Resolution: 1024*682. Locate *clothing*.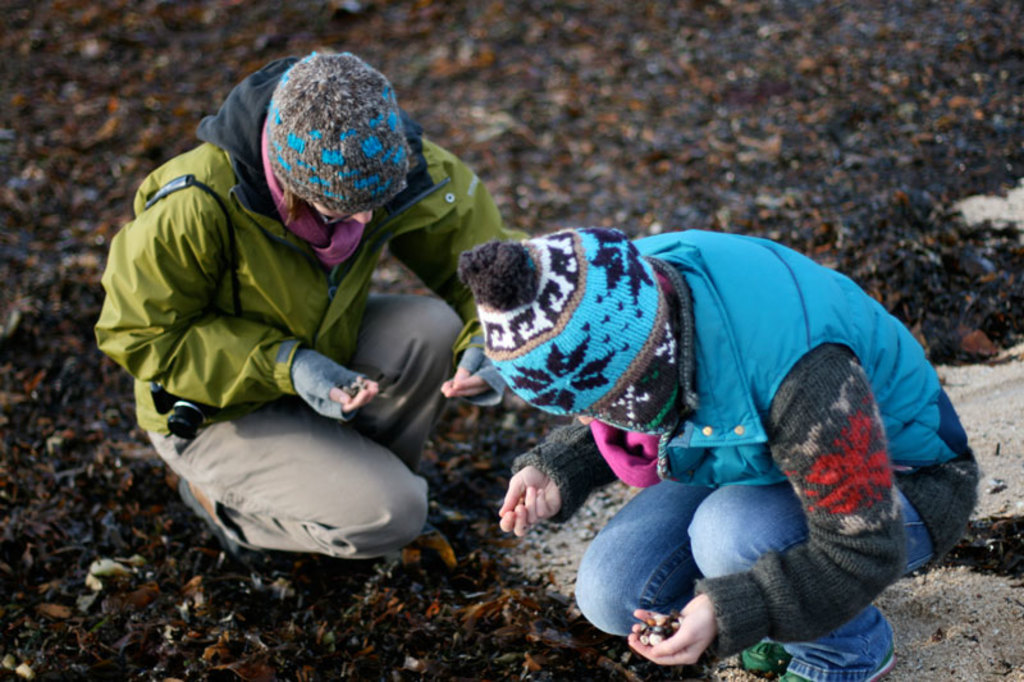
x1=500, y1=202, x2=929, y2=676.
